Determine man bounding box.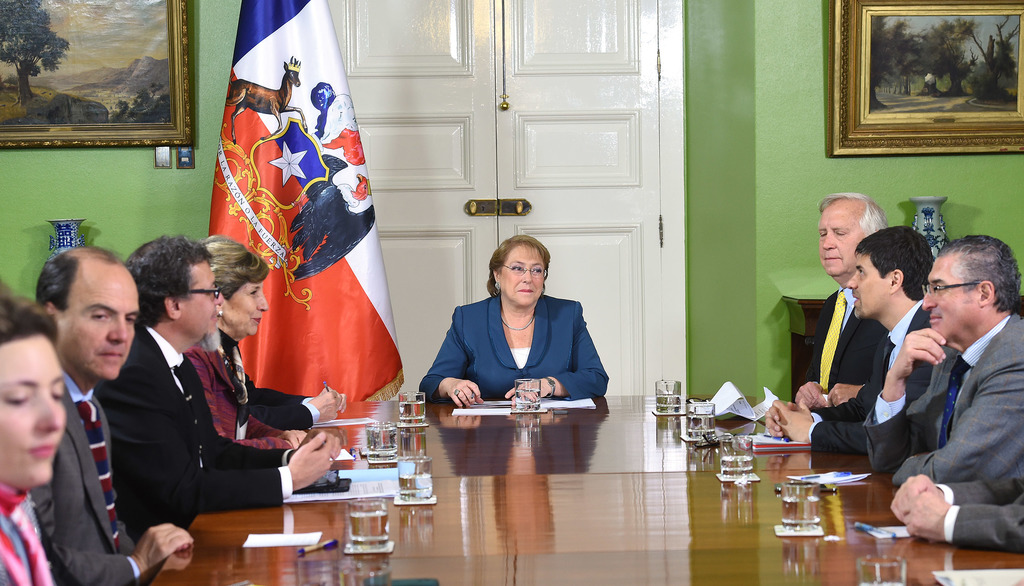
Determined: [29,242,195,585].
